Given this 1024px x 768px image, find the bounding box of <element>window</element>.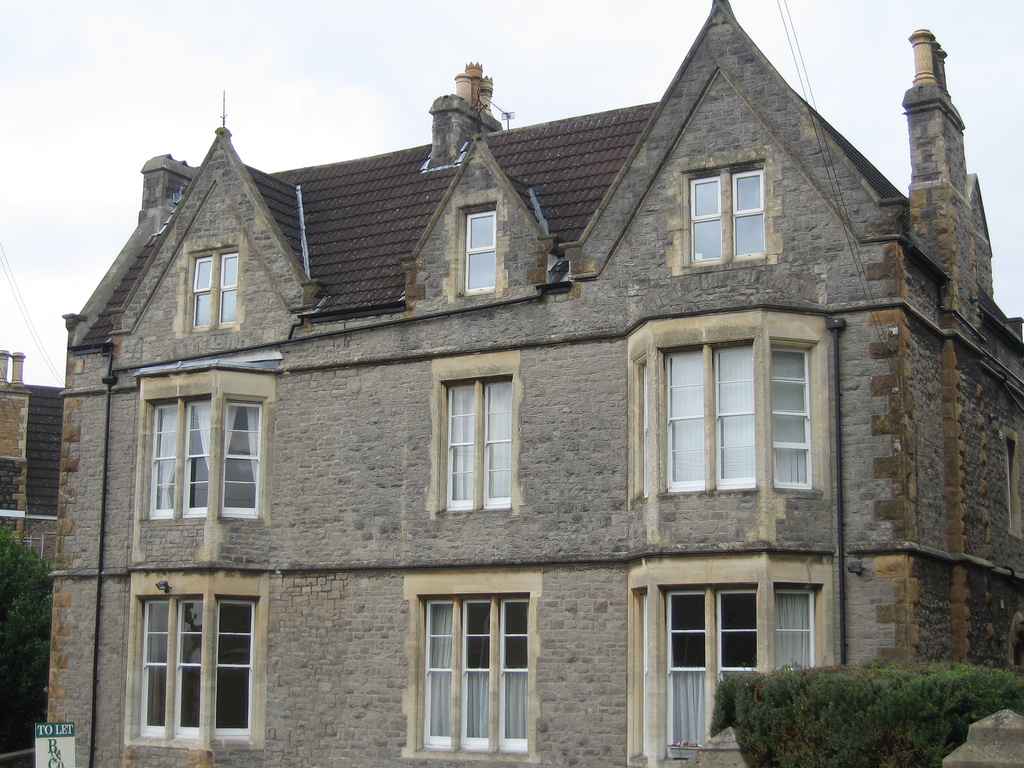
bbox(185, 246, 243, 332).
